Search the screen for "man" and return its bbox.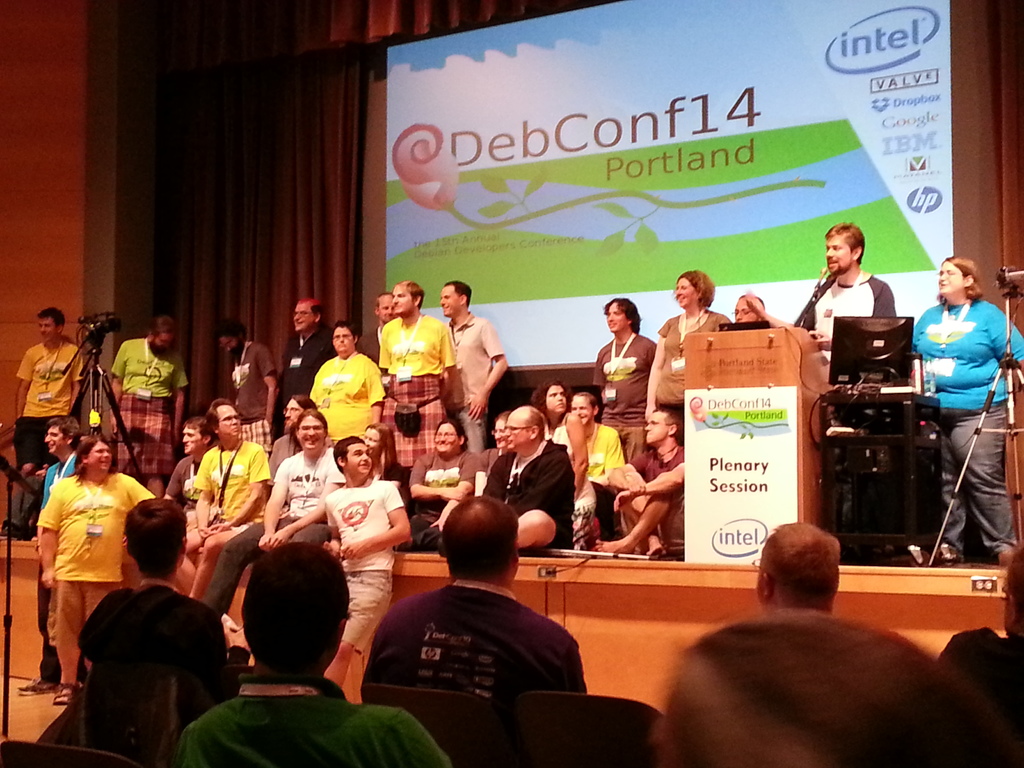
Found: 792:223:889:355.
